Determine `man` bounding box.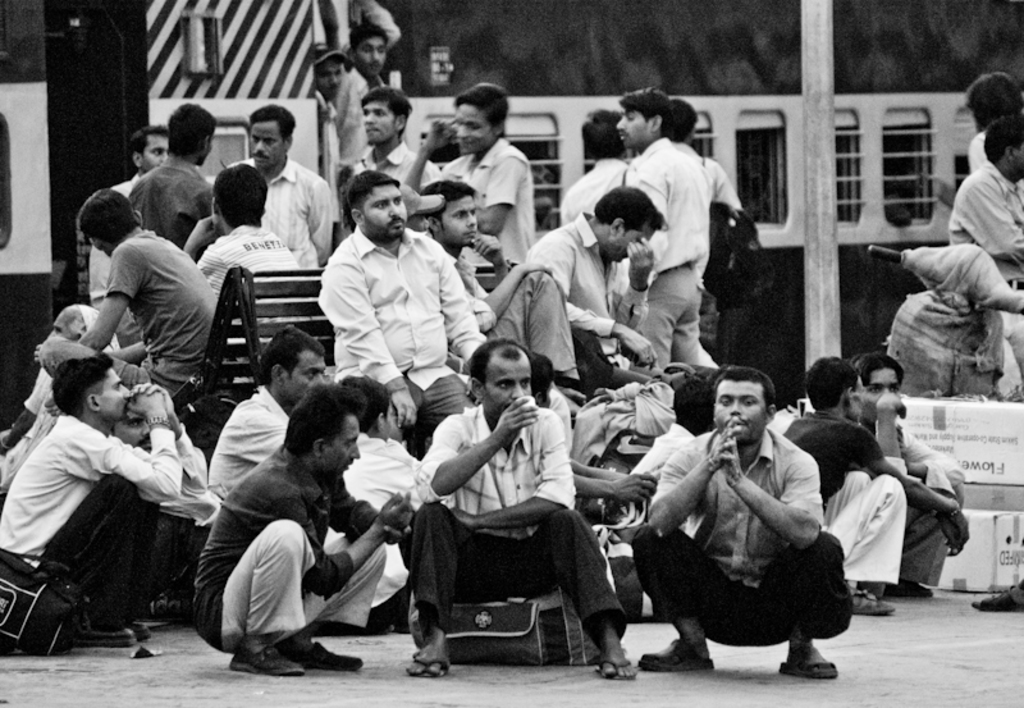
Determined: crop(186, 160, 301, 383).
